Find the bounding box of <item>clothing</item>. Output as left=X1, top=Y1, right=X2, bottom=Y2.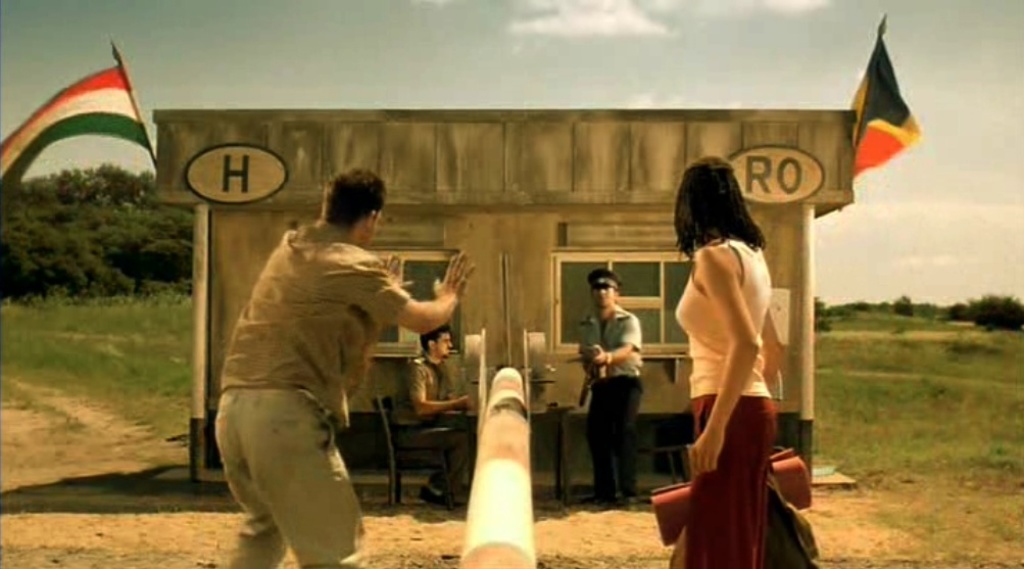
left=674, top=232, right=784, bottom=568.
